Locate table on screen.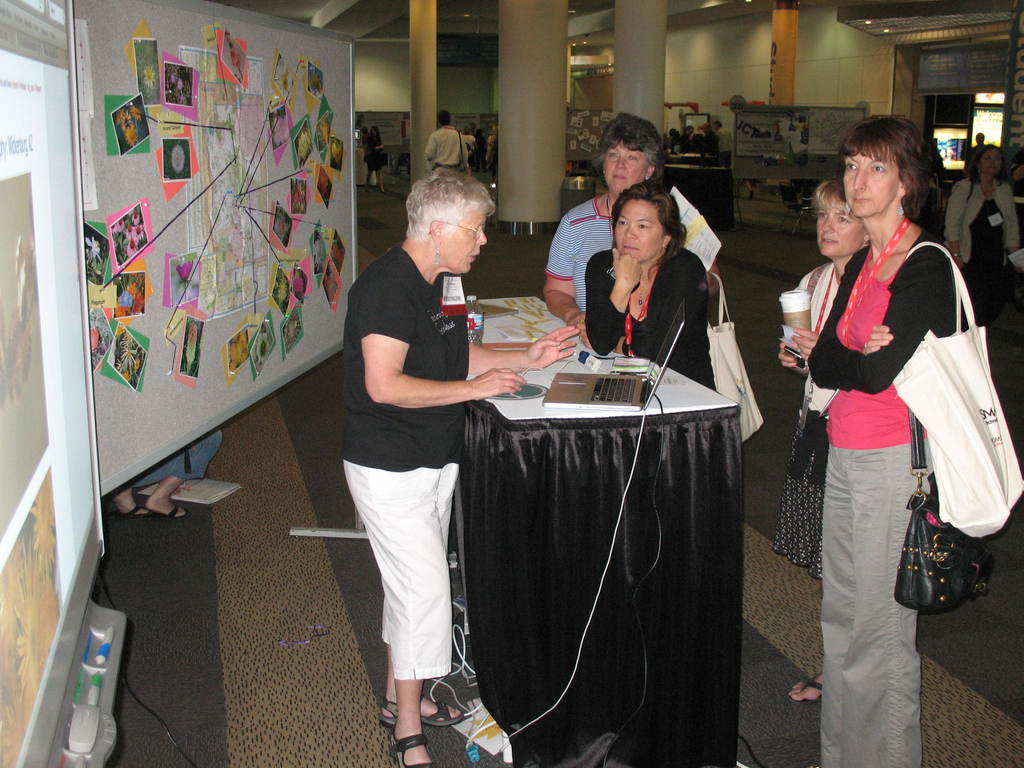
On screen at 429,321,758,767.
